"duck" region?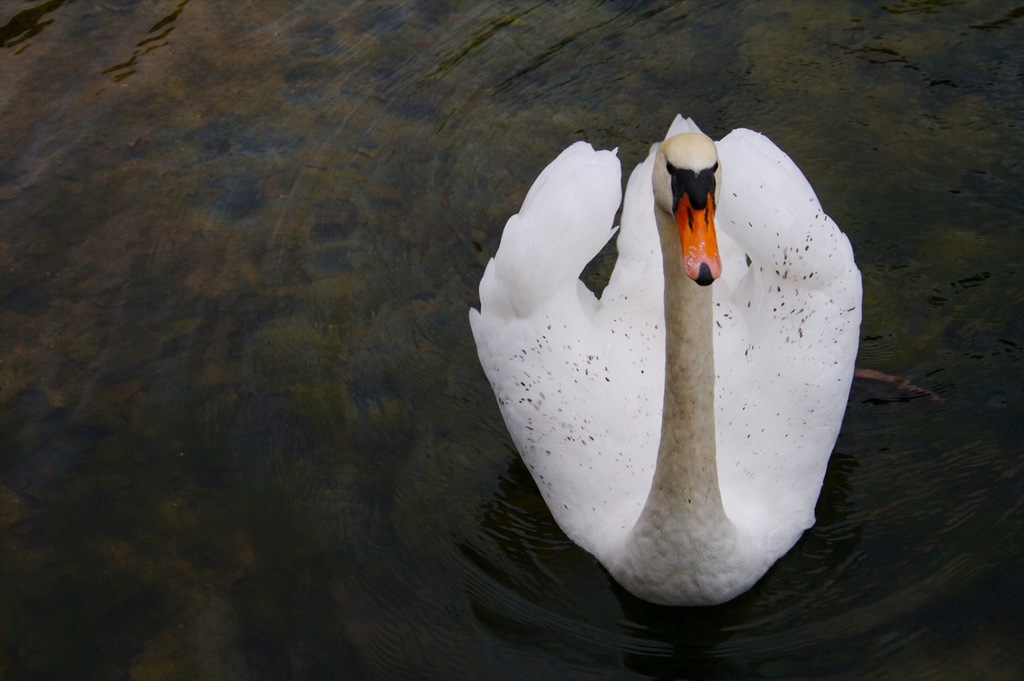
region(486, 115, 854, 620)
